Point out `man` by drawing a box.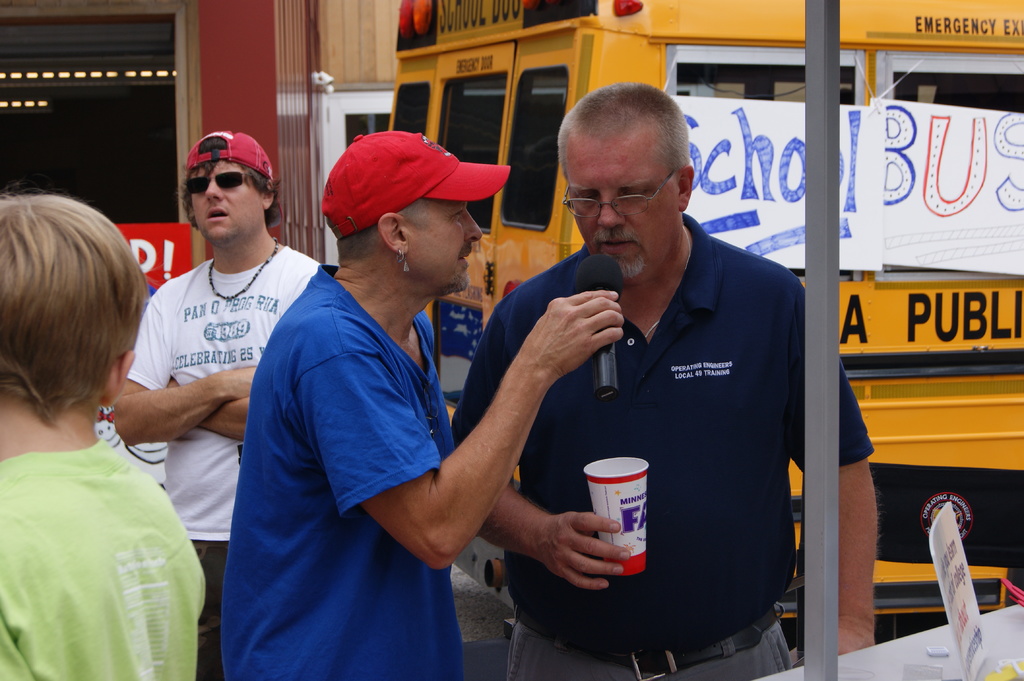
[x1=218, y1=127, x2=626, y2=680].
